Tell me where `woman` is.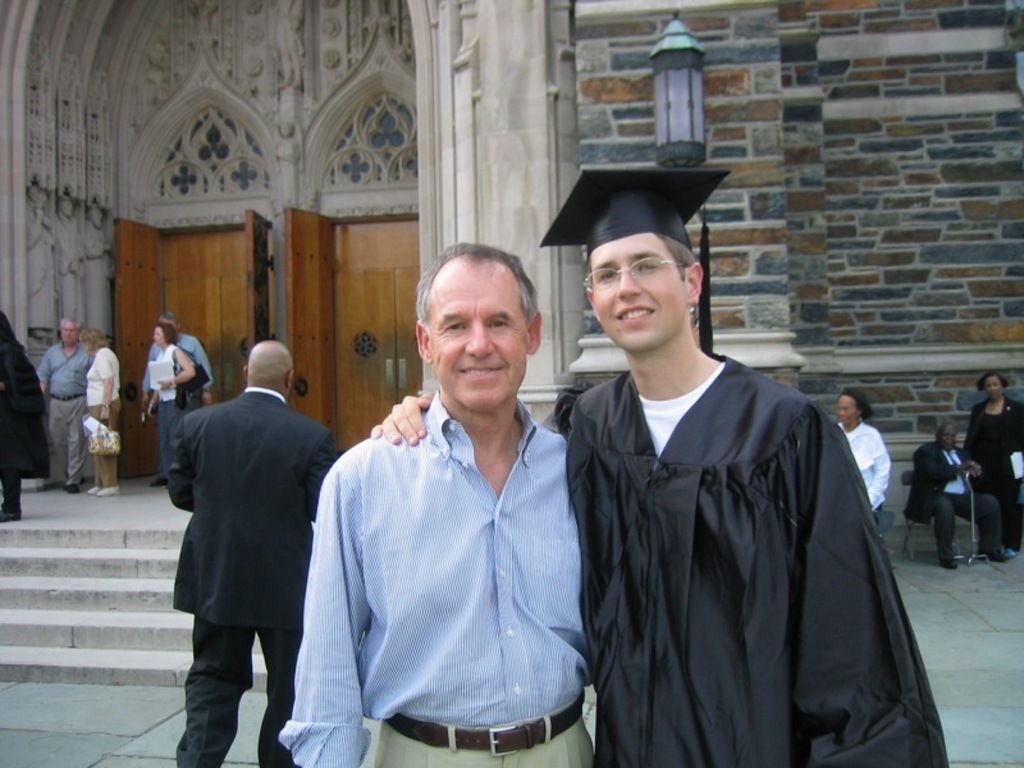
`woman` is at l=836, t=387, r=891, b=522.
